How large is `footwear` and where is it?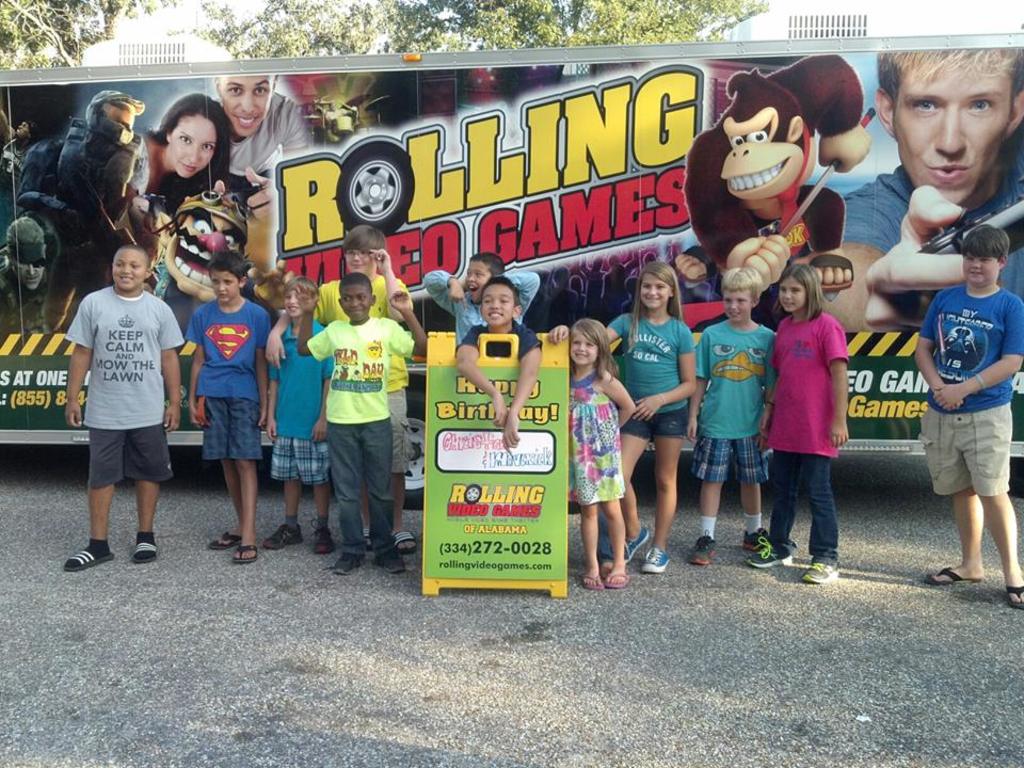
Bounding box: 581 575 602 591.
